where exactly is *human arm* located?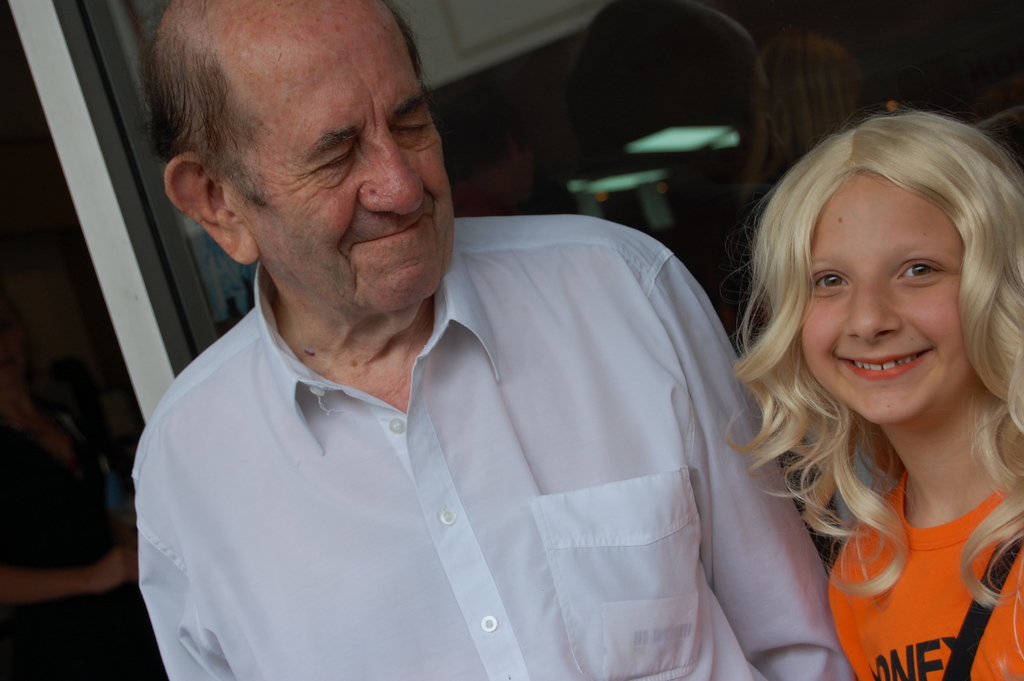
Its bounding box is box(140, 524, 235, 680).
